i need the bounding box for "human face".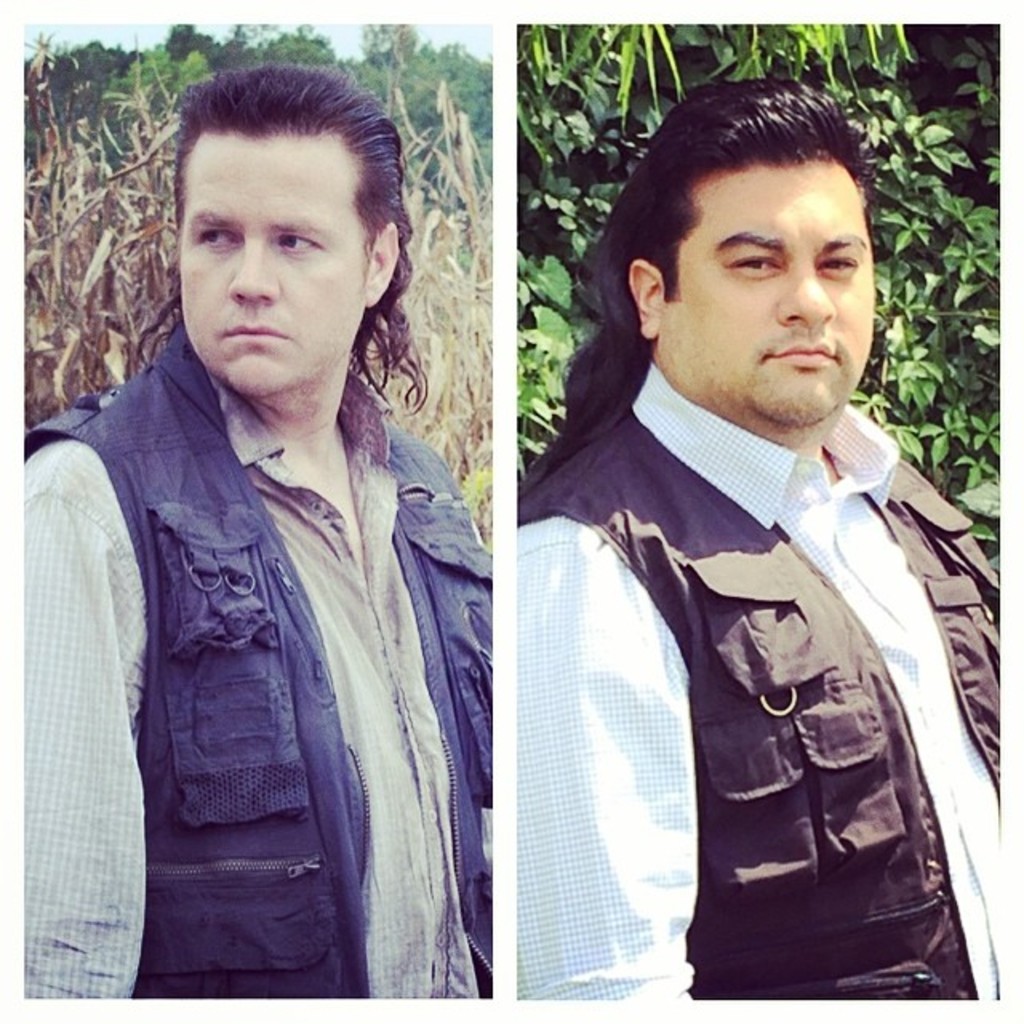
Here it is: <bbox>672, 163, 875, 426</bbox>.
